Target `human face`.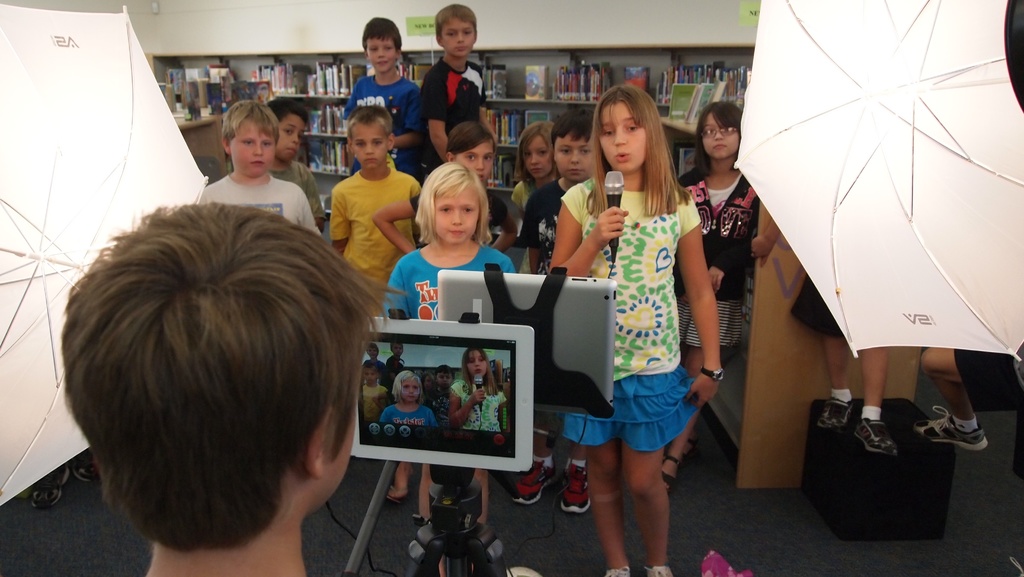
Target region: {"left": 518, "top": 131, "right": 551, "bottom": 175}.
